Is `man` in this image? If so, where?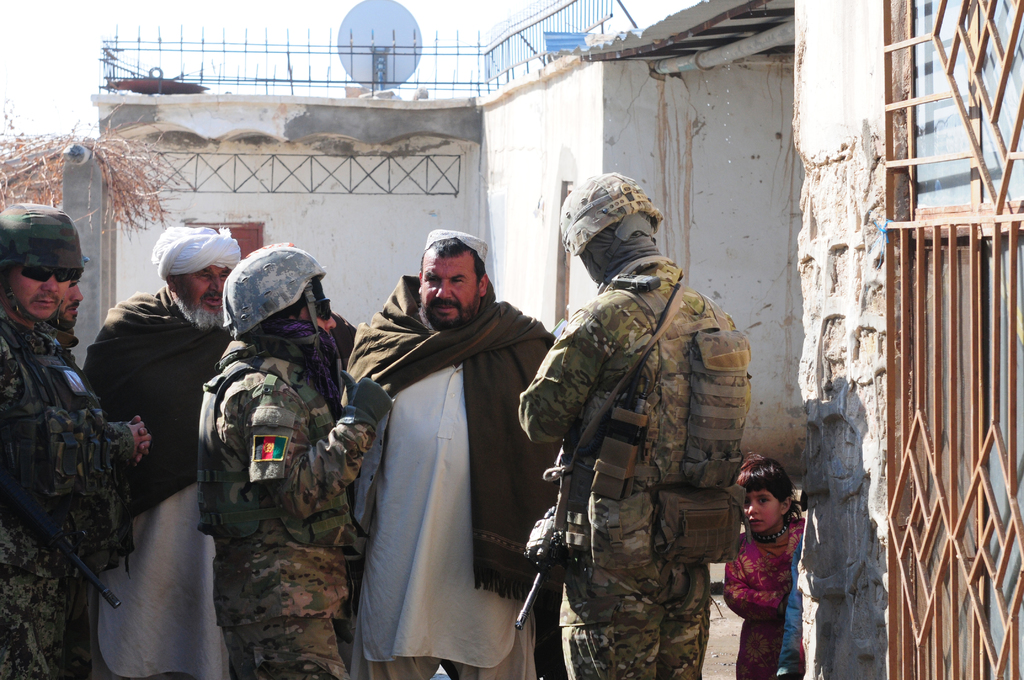
Yes, at <box>0,201,150,679</box>.
